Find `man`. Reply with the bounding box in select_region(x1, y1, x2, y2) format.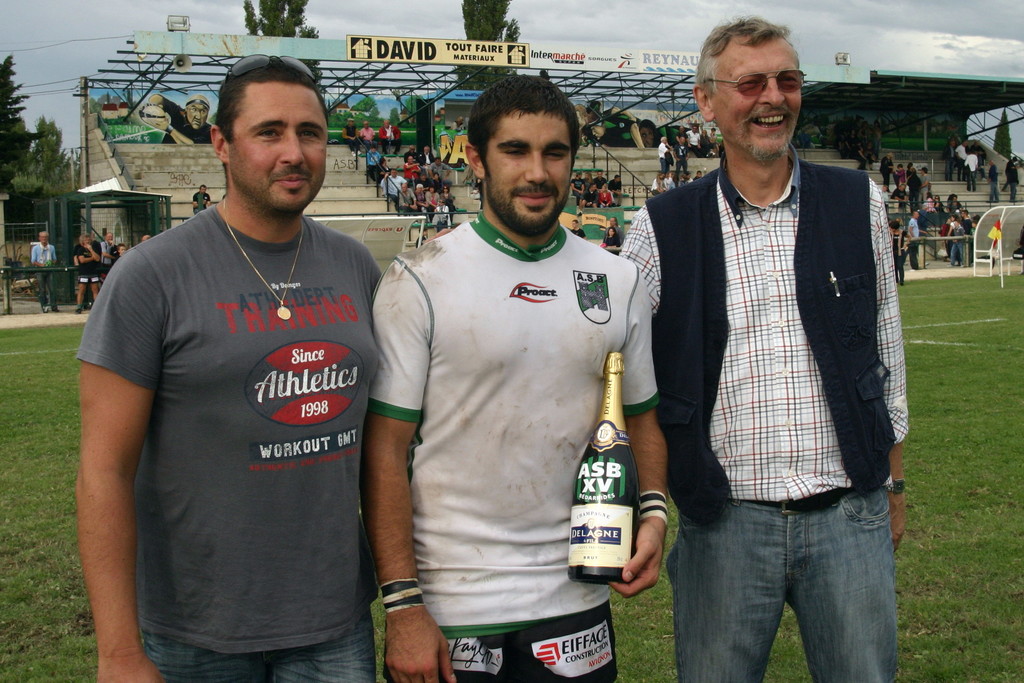
select_region(673, 135, 689, 175).
